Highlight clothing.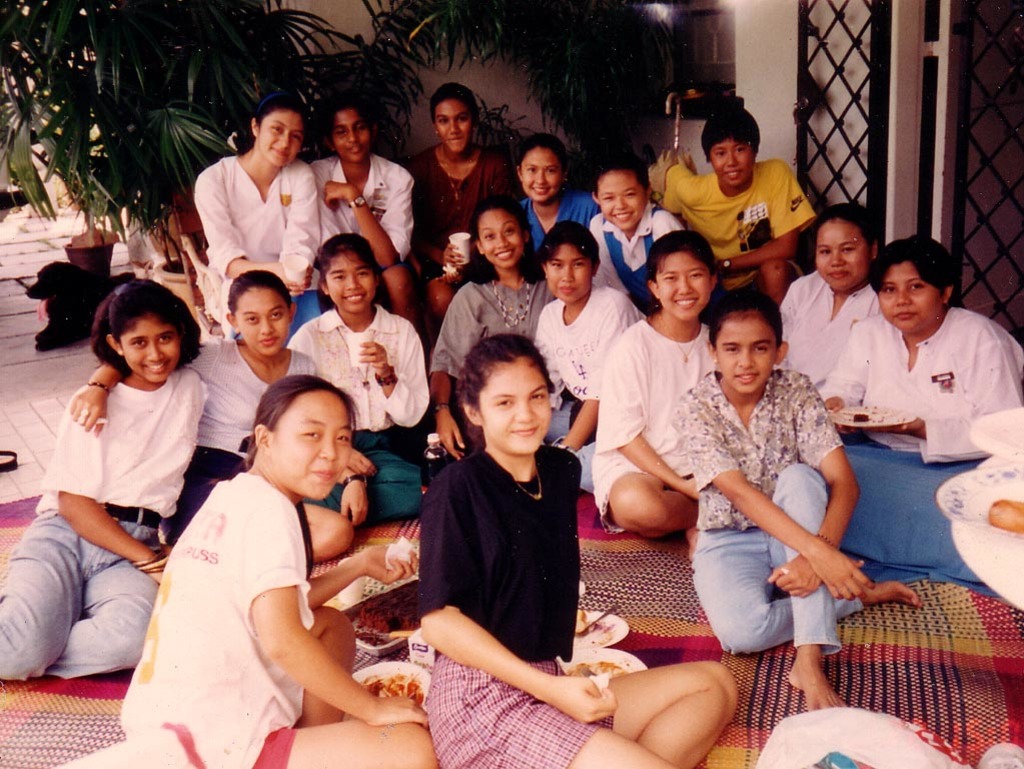
Highlighted region: l=194, t=152, r=336, b=301.
